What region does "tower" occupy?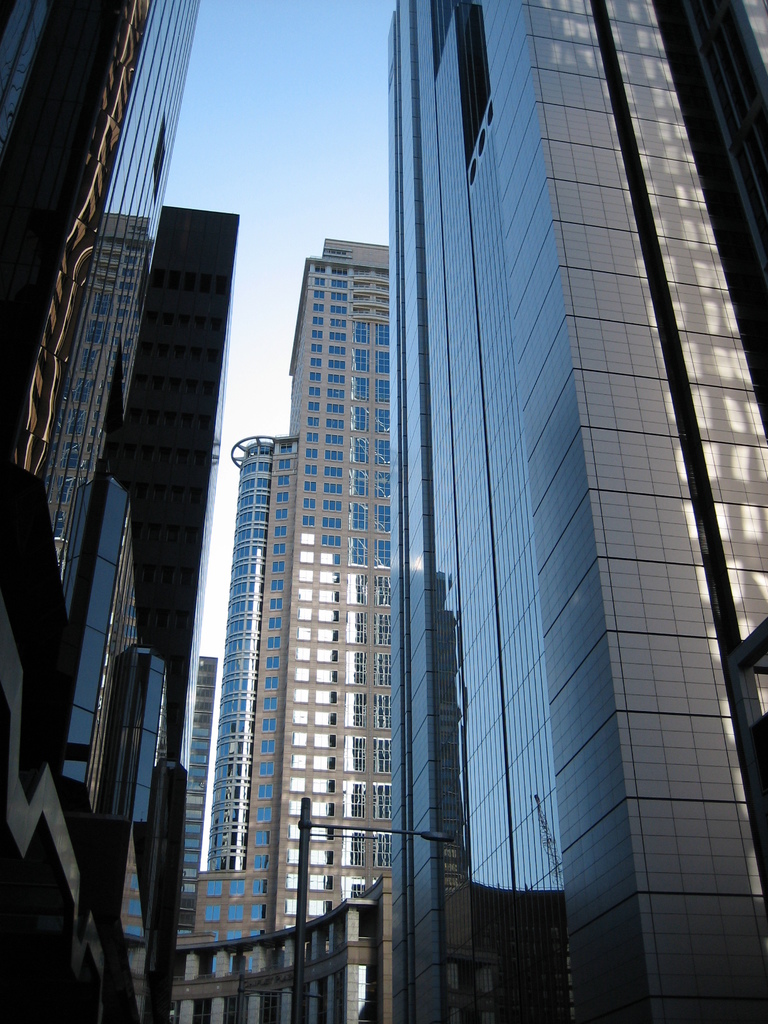
(116, 194, 247, 949).
